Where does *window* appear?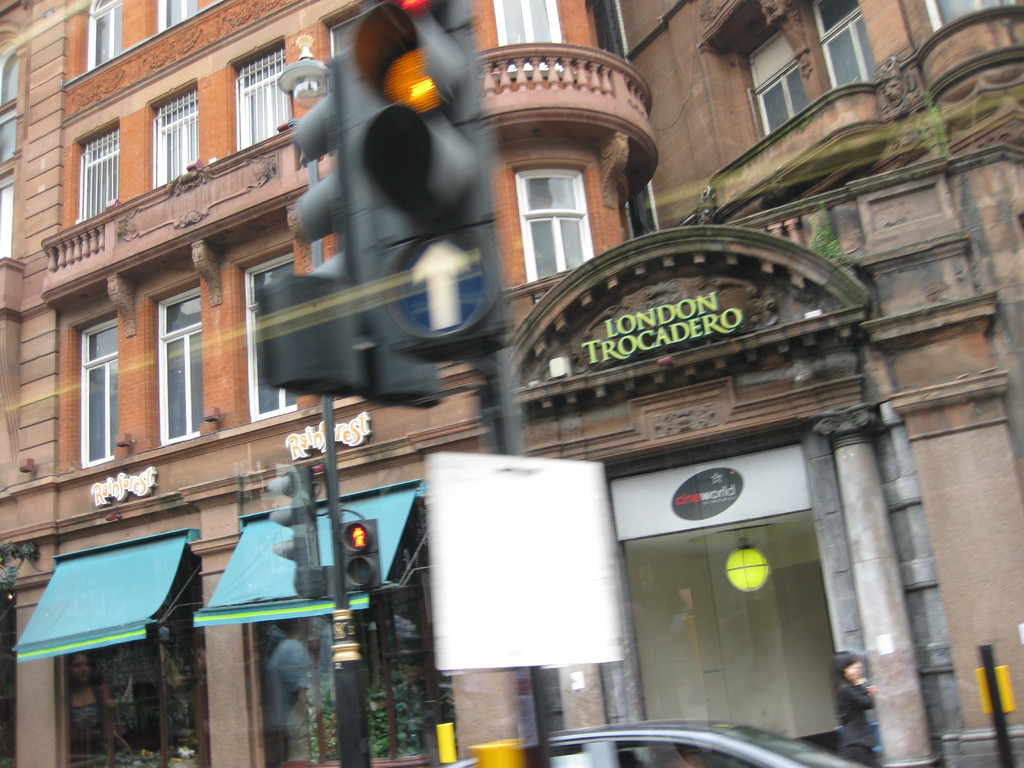
Appears at BBox(507, 140, 600, 280).
